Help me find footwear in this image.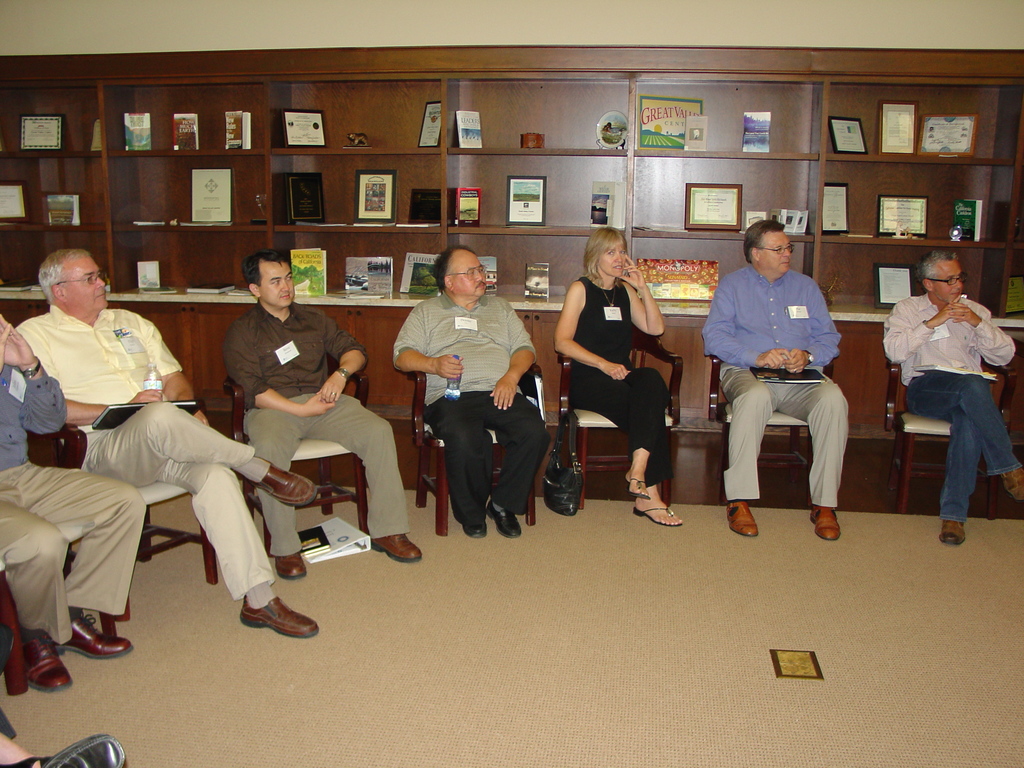
Found it: BBox(58, 614, 134, 666).
